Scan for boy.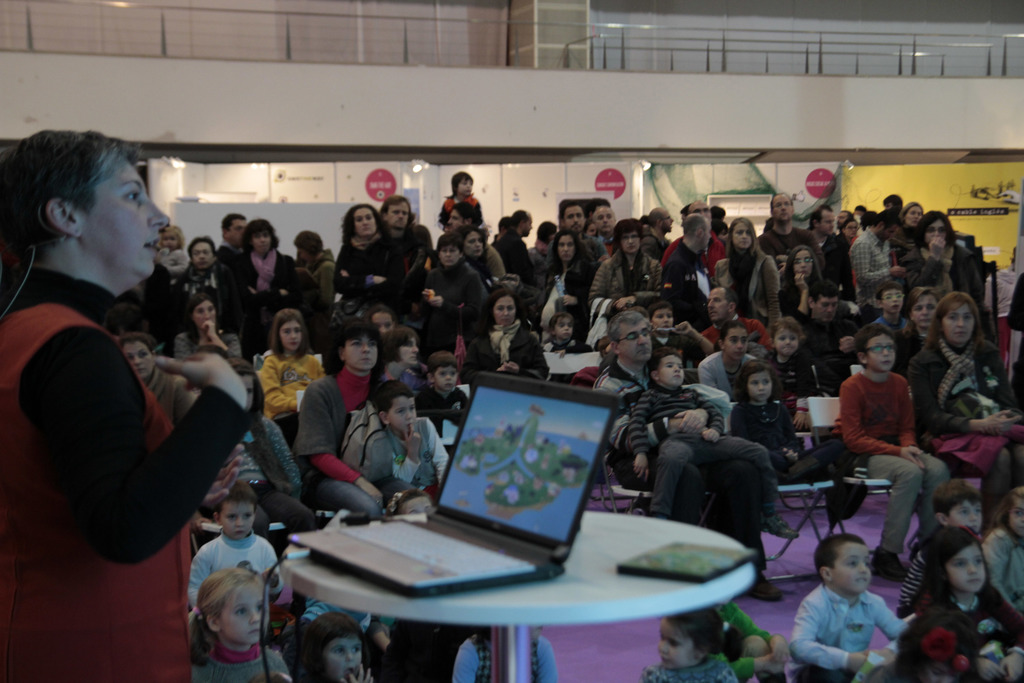
Scan result: [left=874, top=282, right=913, bottom=334].
